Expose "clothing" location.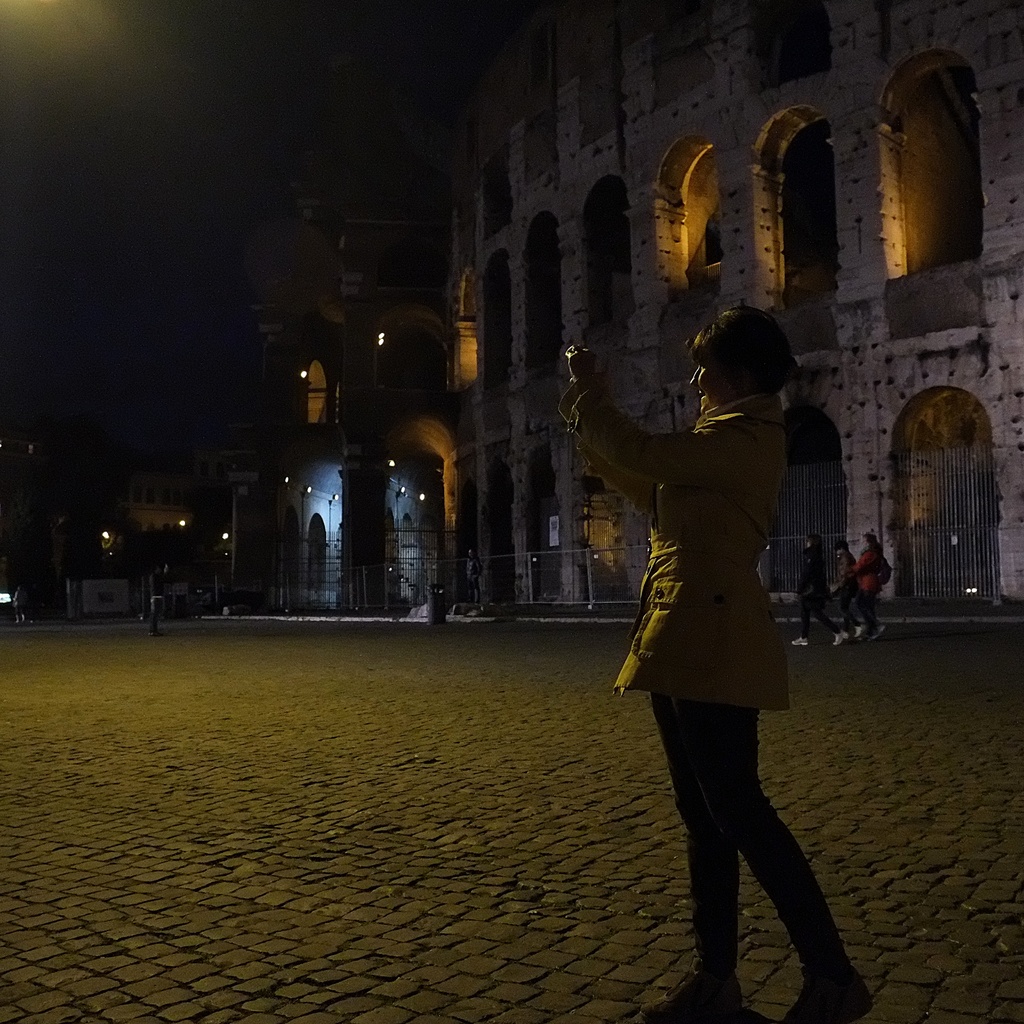
Exposed at {"x1": 590, "y1": 339, "x2": 829, "y2": 810}.
